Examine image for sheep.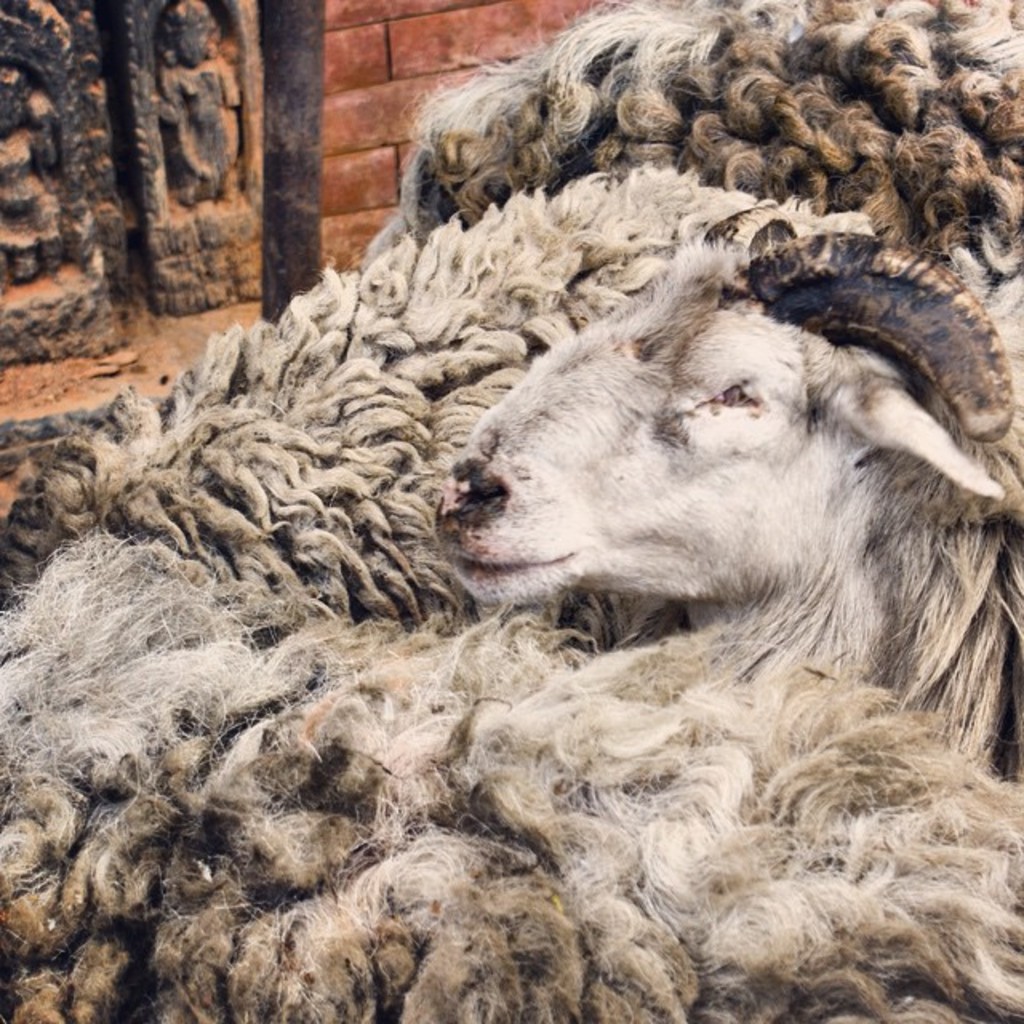
Examination result: rect(355, 0, 1022, 378).
